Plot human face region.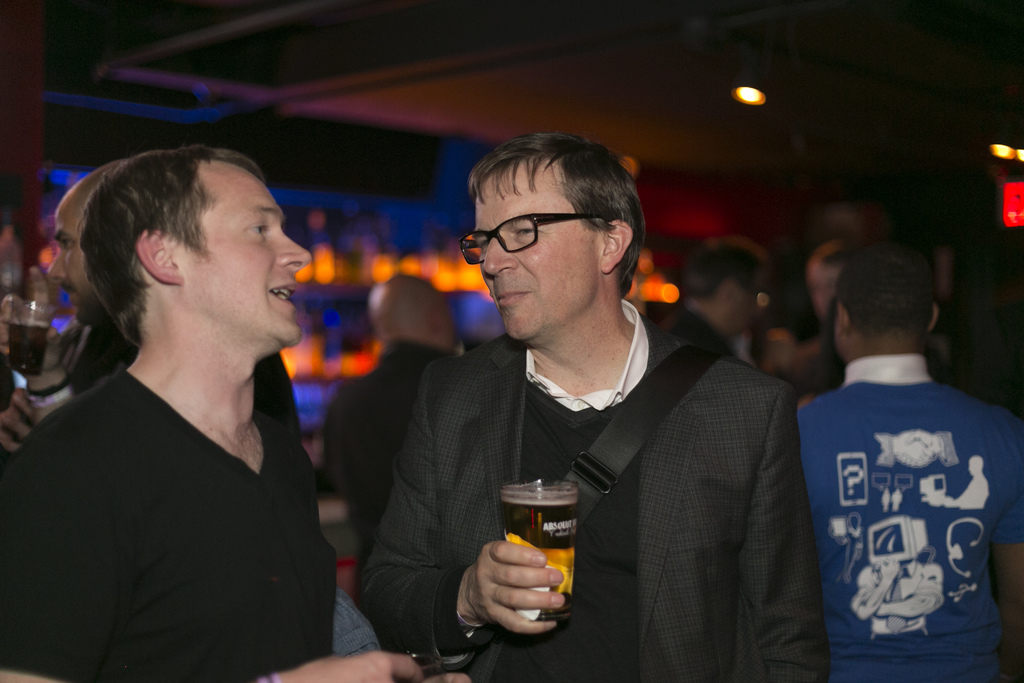
Plotted at 53:201:111:331.
